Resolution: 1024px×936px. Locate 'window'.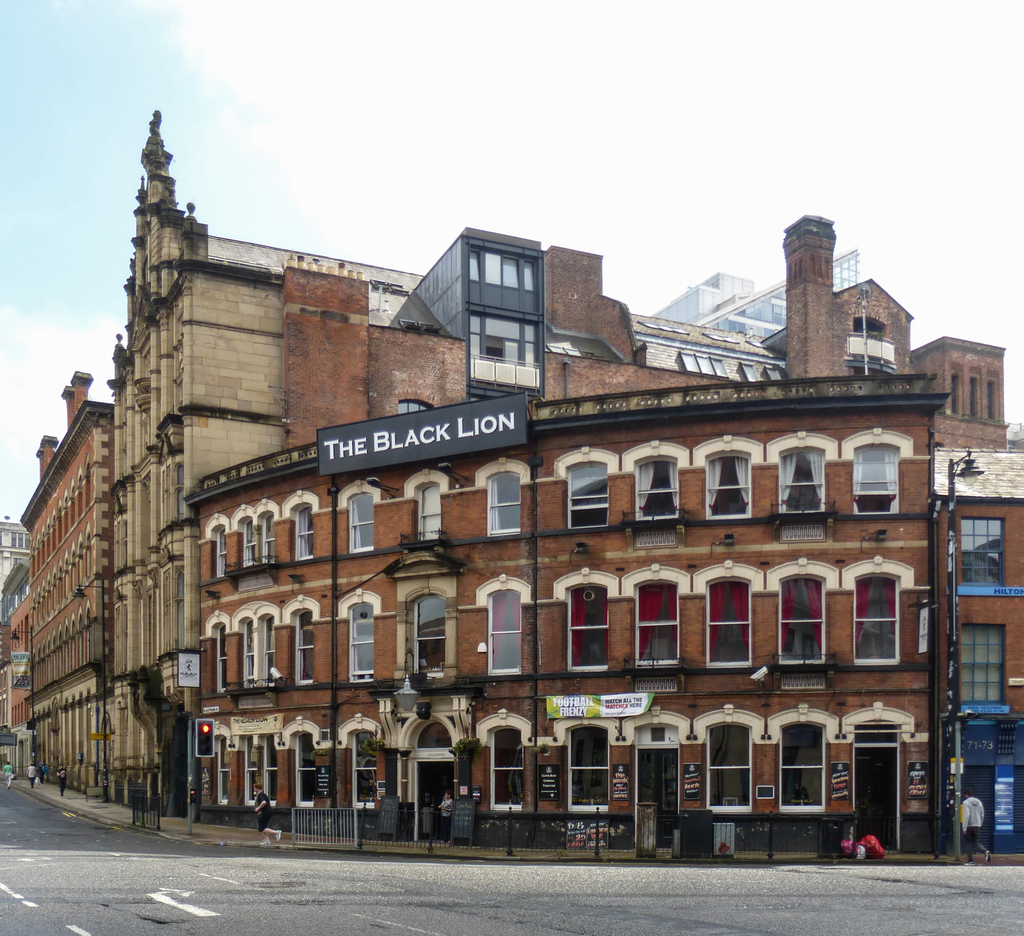
x1=684, y1=556, x2=760, y2=668.
